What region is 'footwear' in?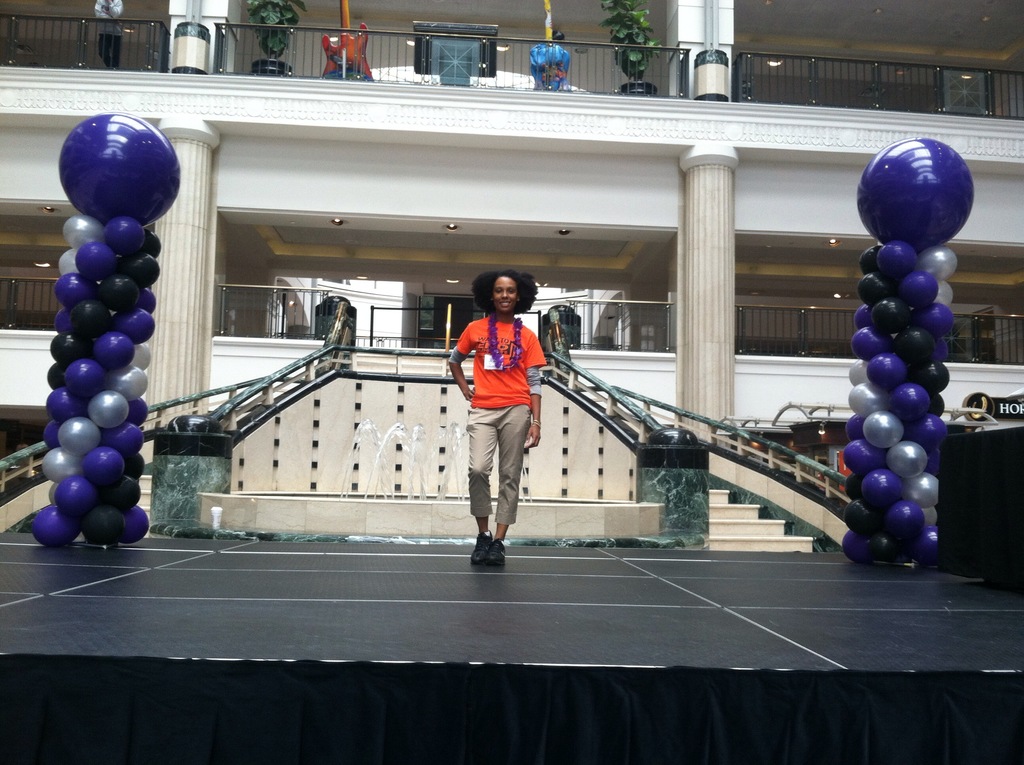
box=[472, 534, 490, 560].
